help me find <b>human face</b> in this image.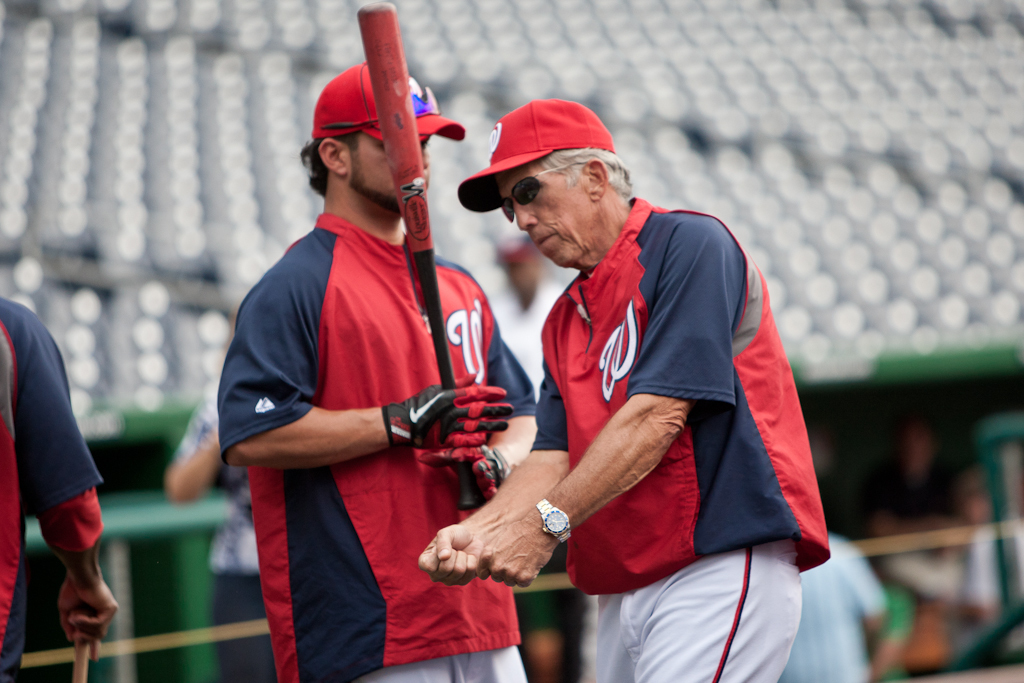
Found it: pyautogui.locateOnScreen(343, 126, 437, 208).
